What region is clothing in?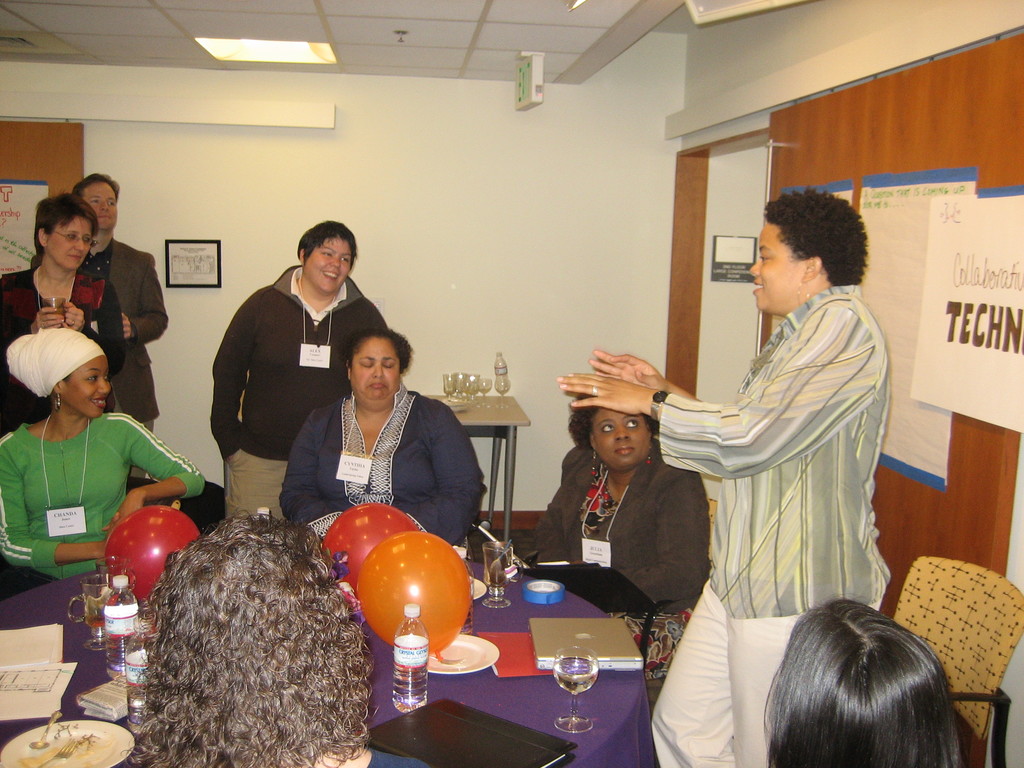
bbox=(651, 236, 897, 726).
